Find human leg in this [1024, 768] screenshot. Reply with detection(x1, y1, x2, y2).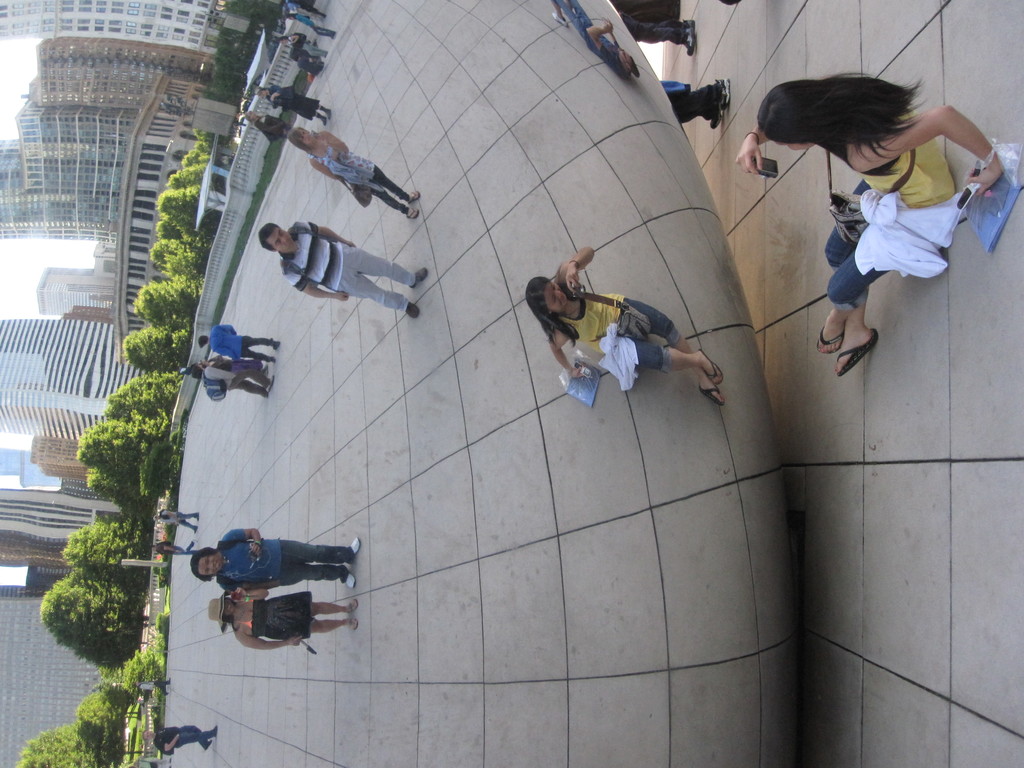
detection(344, 245, 428, 289).
